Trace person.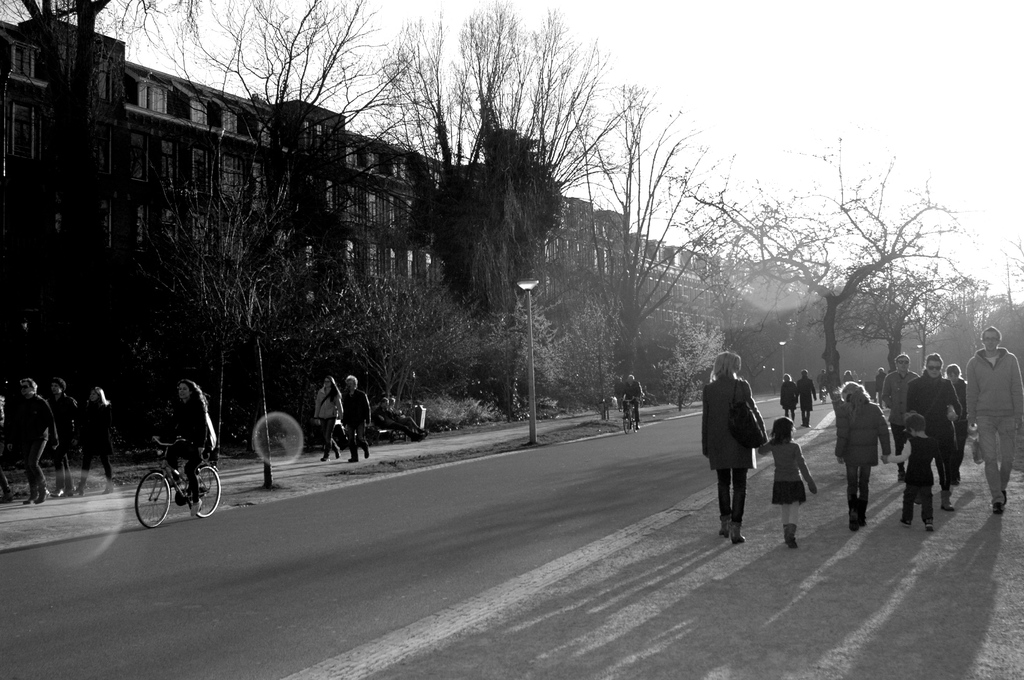
Traced to l=5, t=372, r=52, b=502.
